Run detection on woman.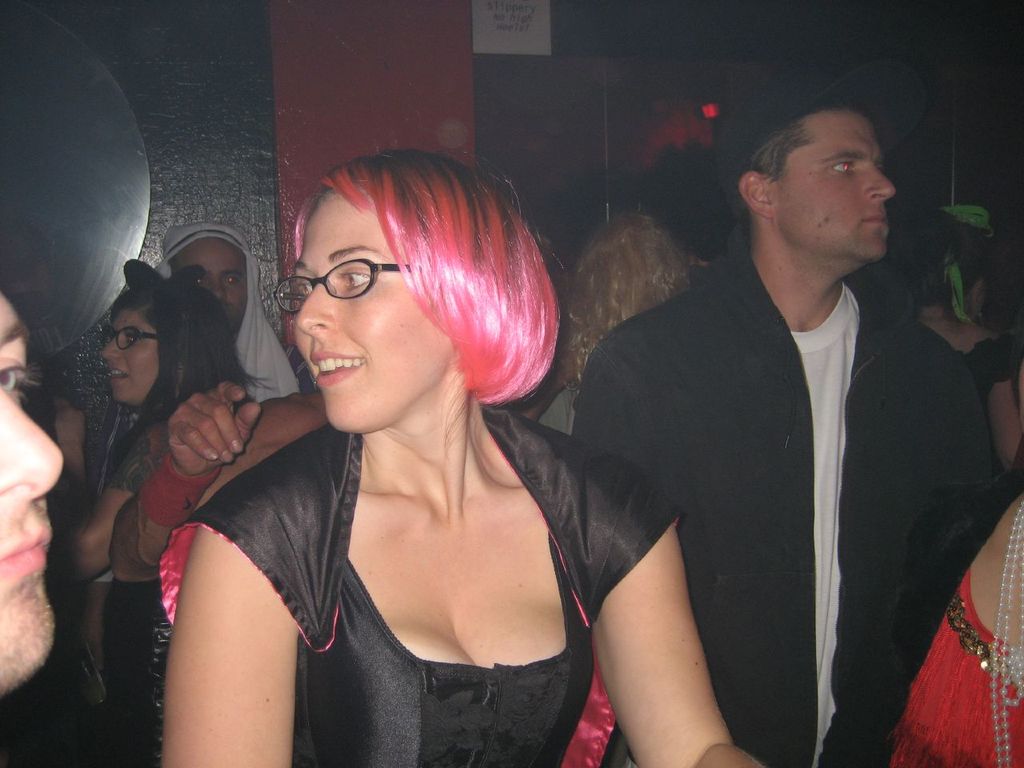
Result: l=145, t=150, r=653, b=759.
